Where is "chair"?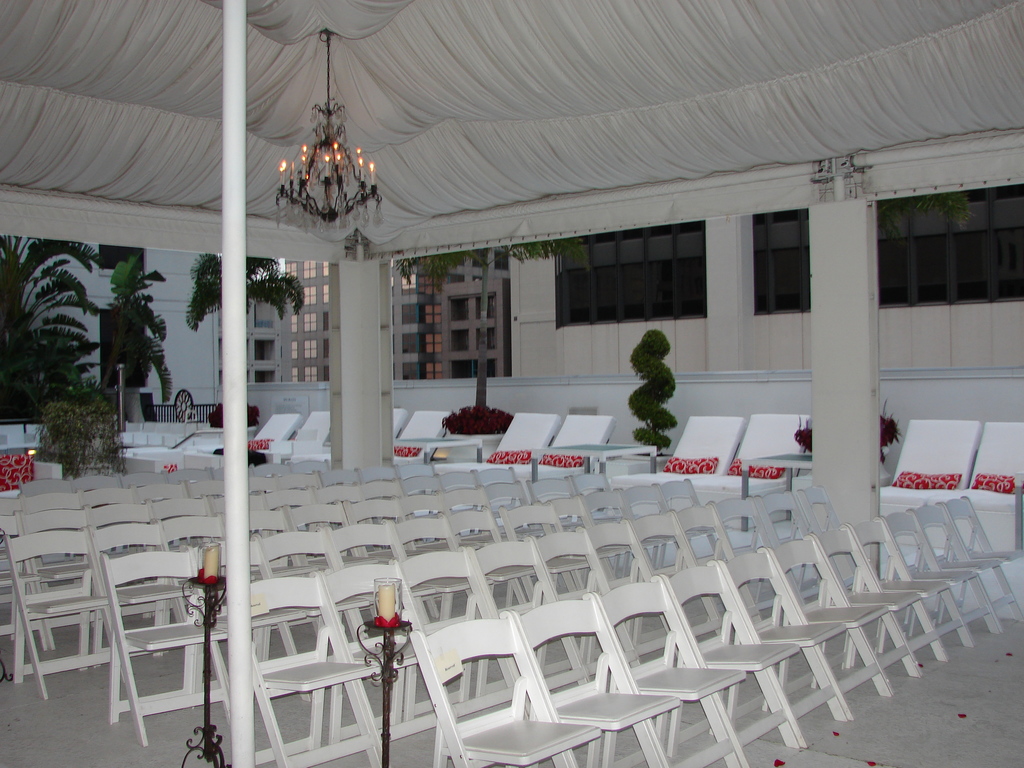
detection(964, 422, 1023, 500).
